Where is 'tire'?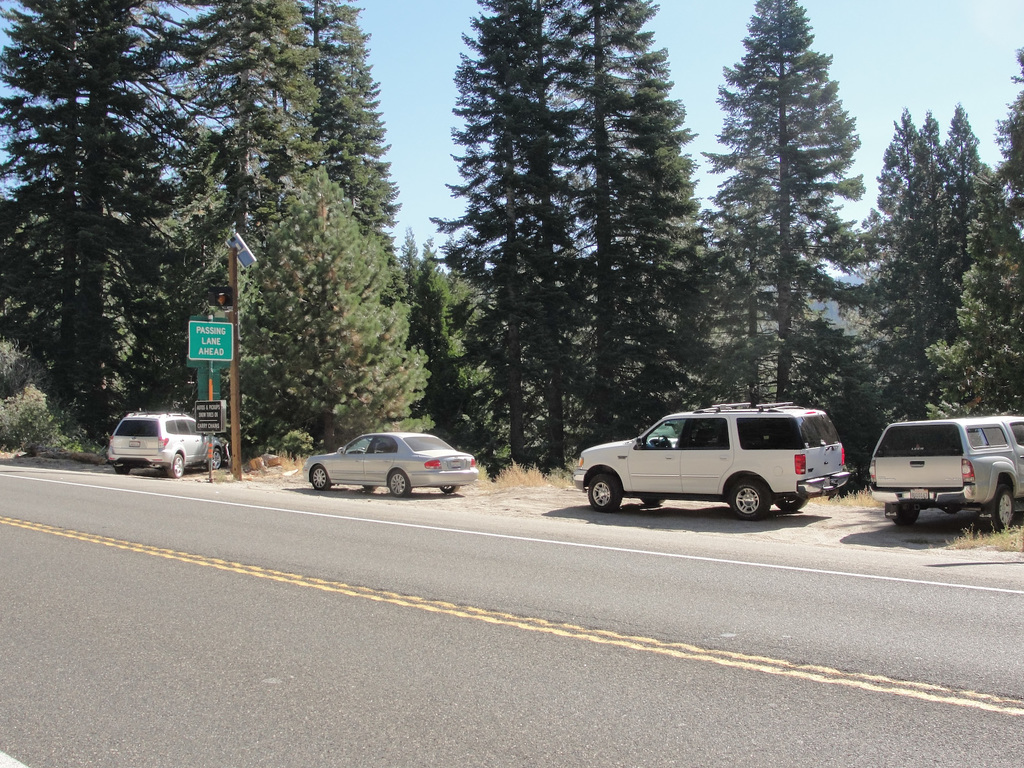
pyautogui.locateOnScreen(985, 485, 1014, 531).
